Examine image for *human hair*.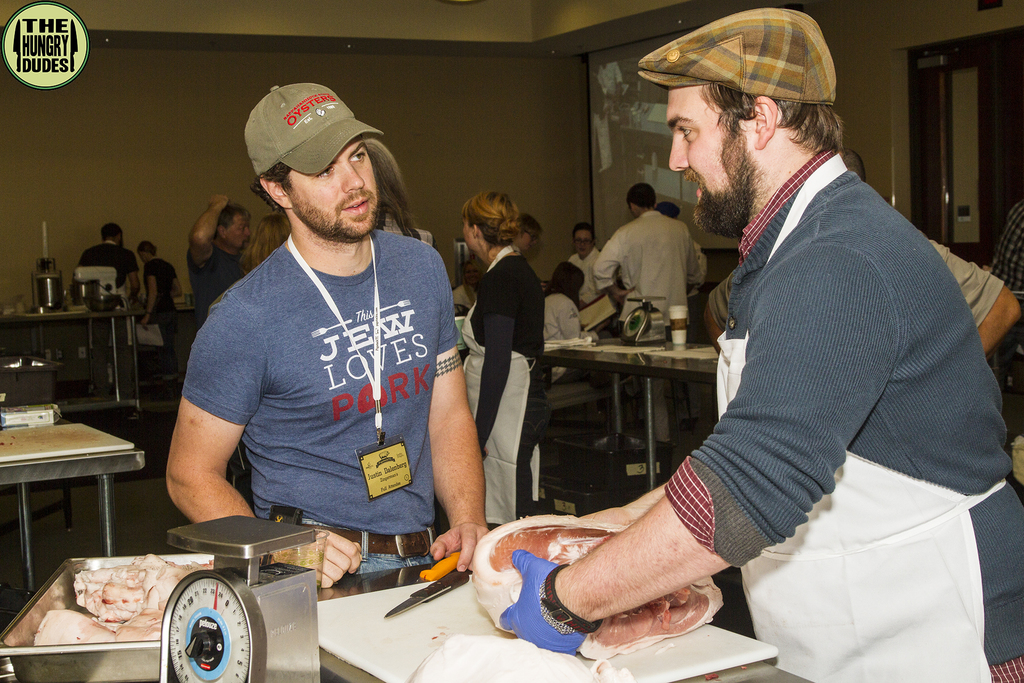
Examination result: bbox=[464, 191, 519, 256].
